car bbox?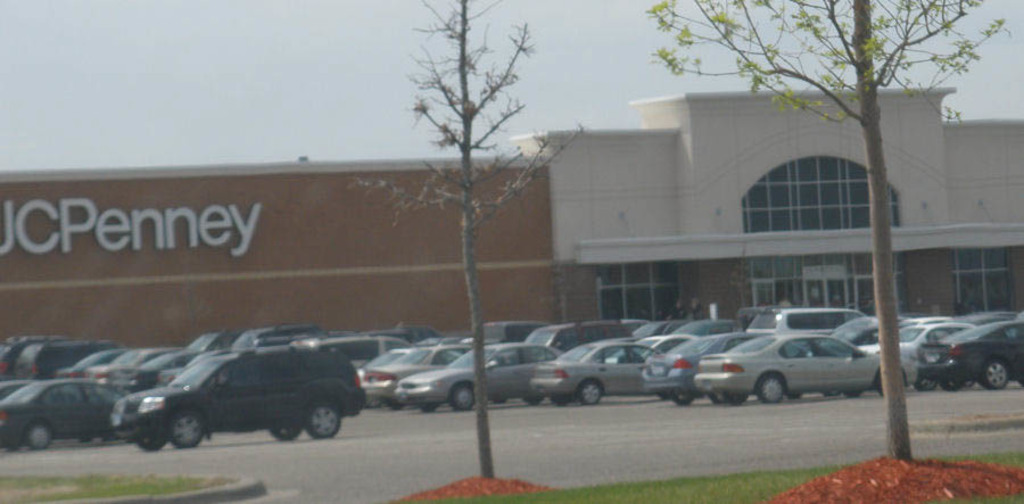
[113, 327, 370, 458]
